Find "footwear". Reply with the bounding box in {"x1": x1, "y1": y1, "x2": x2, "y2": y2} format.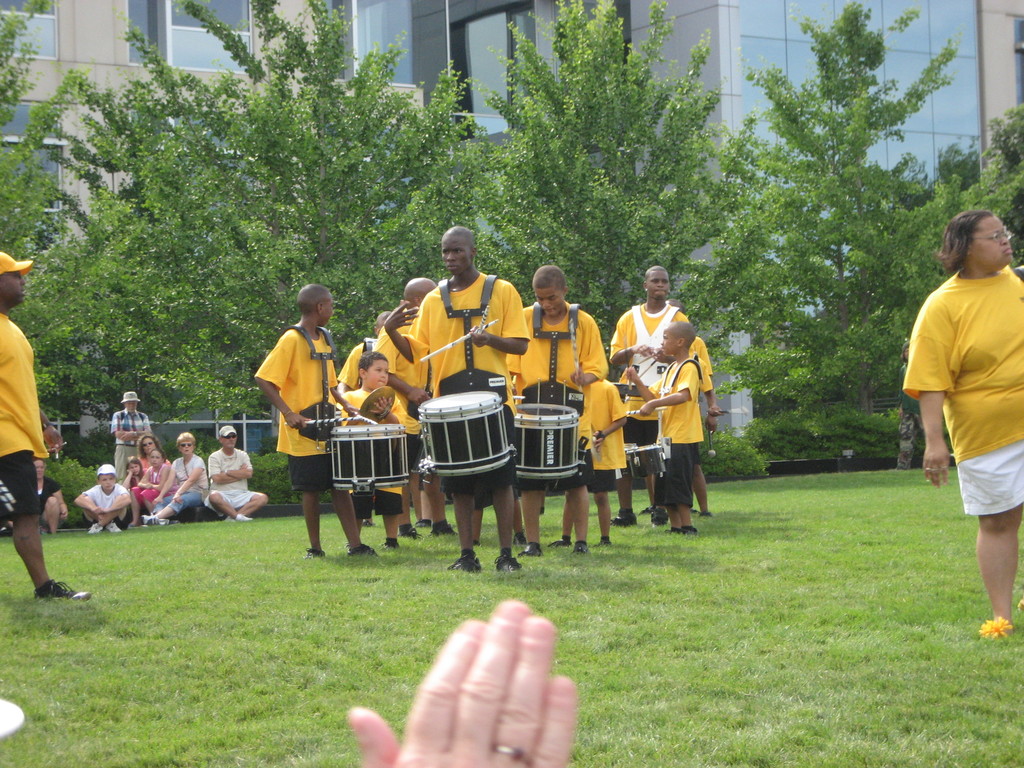
{"x1": 380, "y1": 538, "x2": 398, "y2": 550}.
